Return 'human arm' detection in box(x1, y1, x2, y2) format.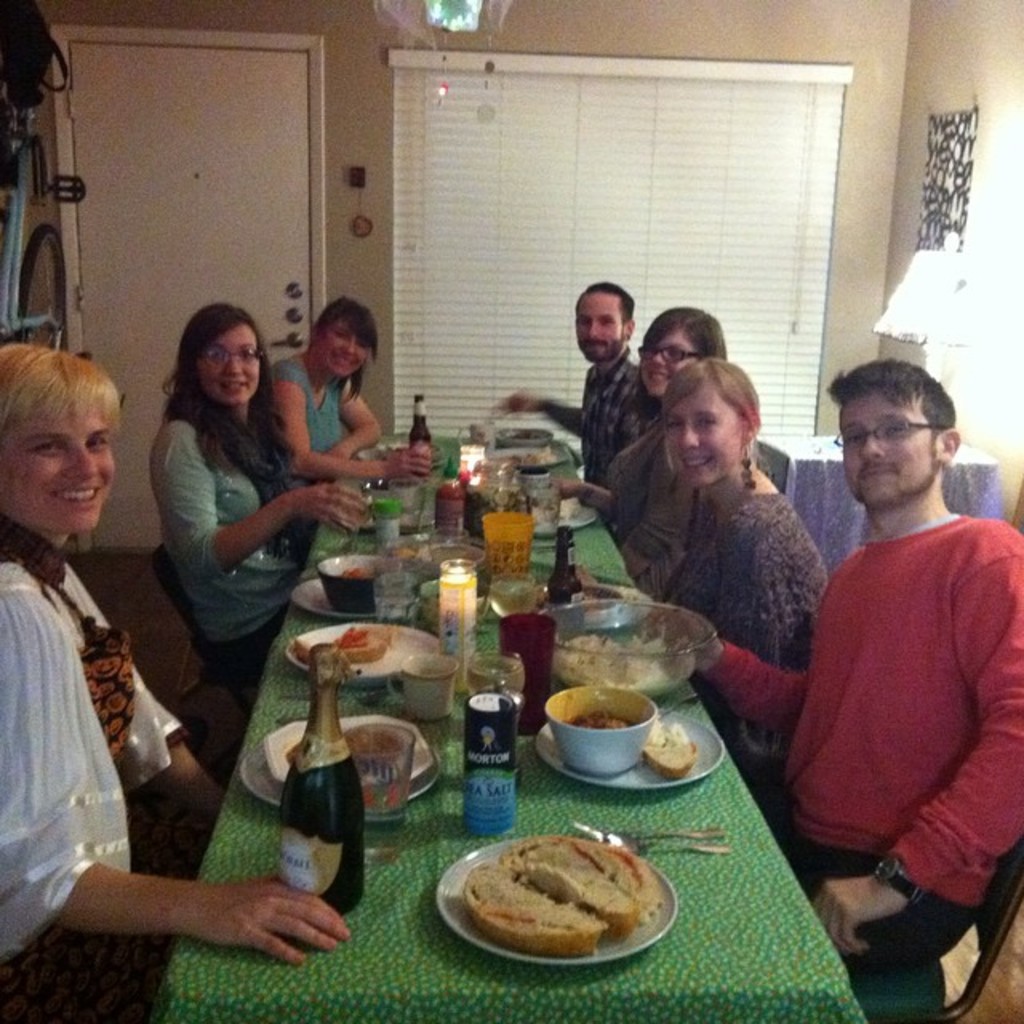
box(813, 554, 1022, 958).
